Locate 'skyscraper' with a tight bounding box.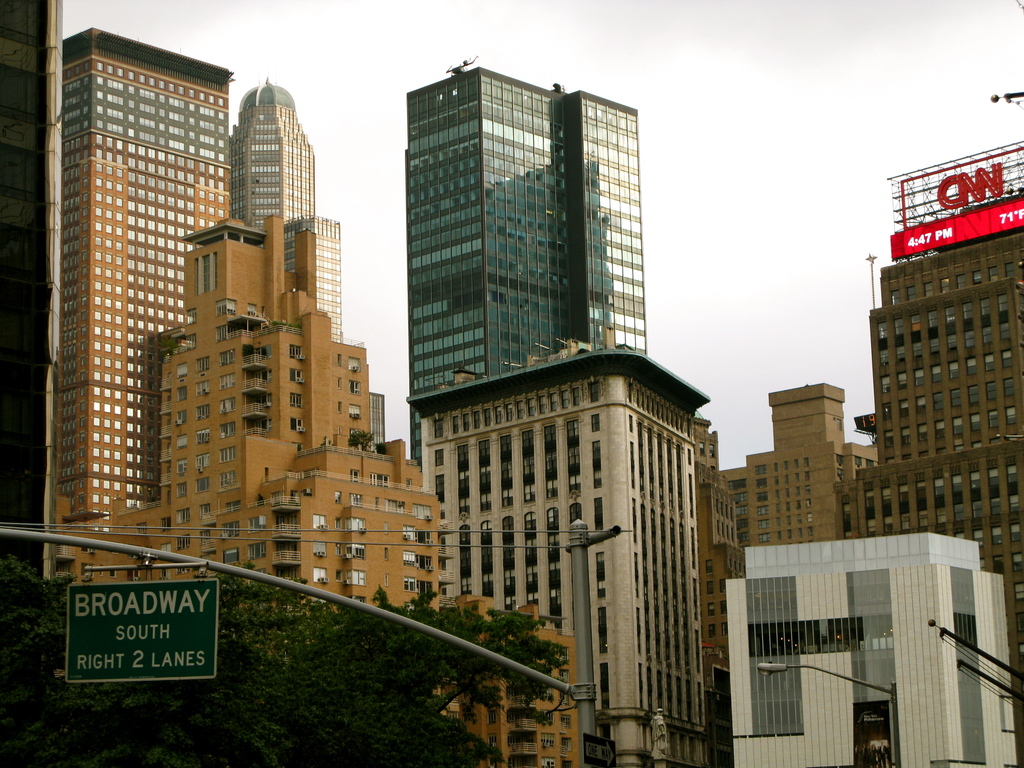
box(840, 229, 1023, 767).
